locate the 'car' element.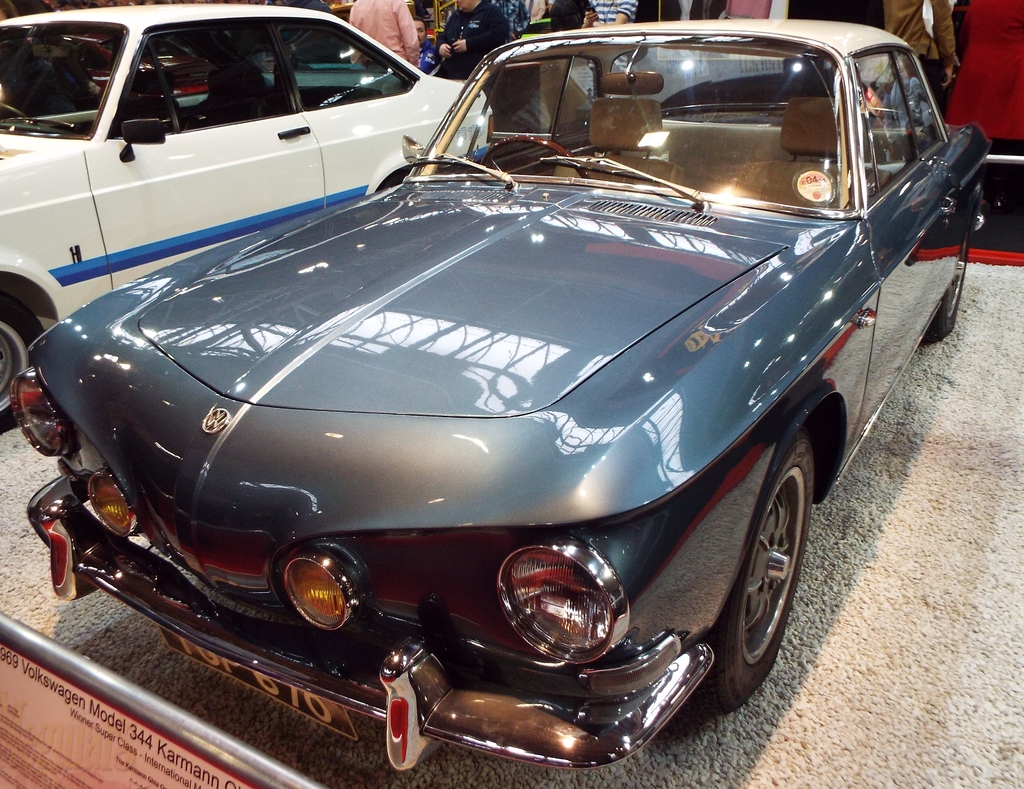
Element bbox: rect(0, 0, 482, 423).
